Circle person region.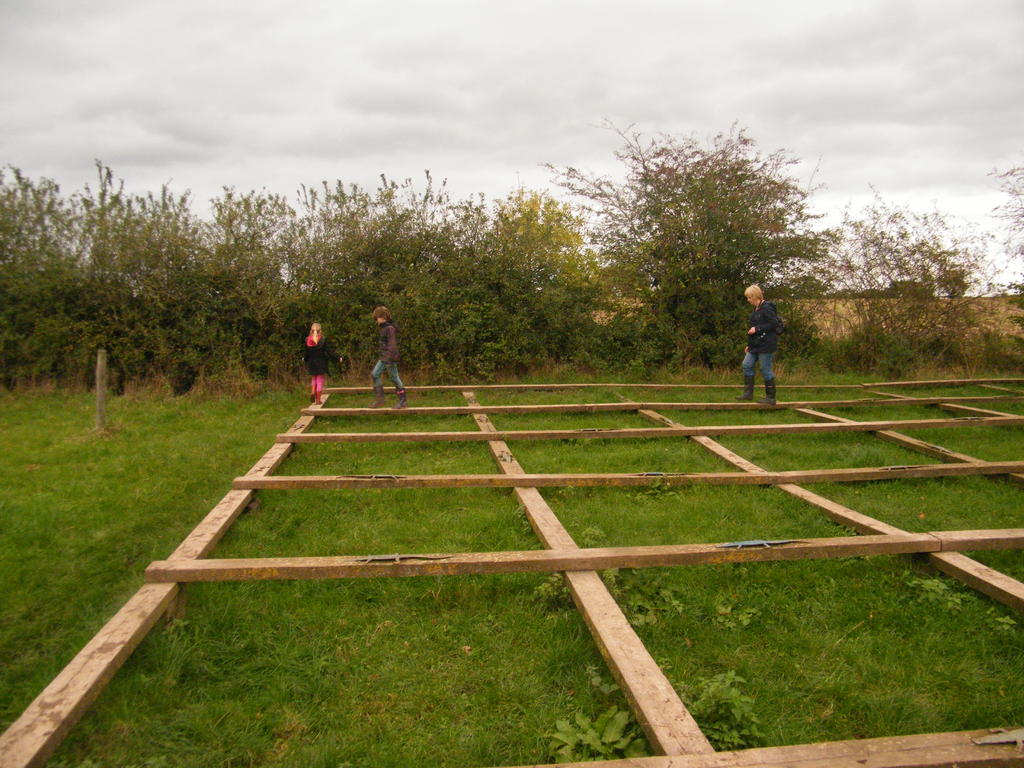
Region: [left=732, top=282, right=783, bottom=410].
